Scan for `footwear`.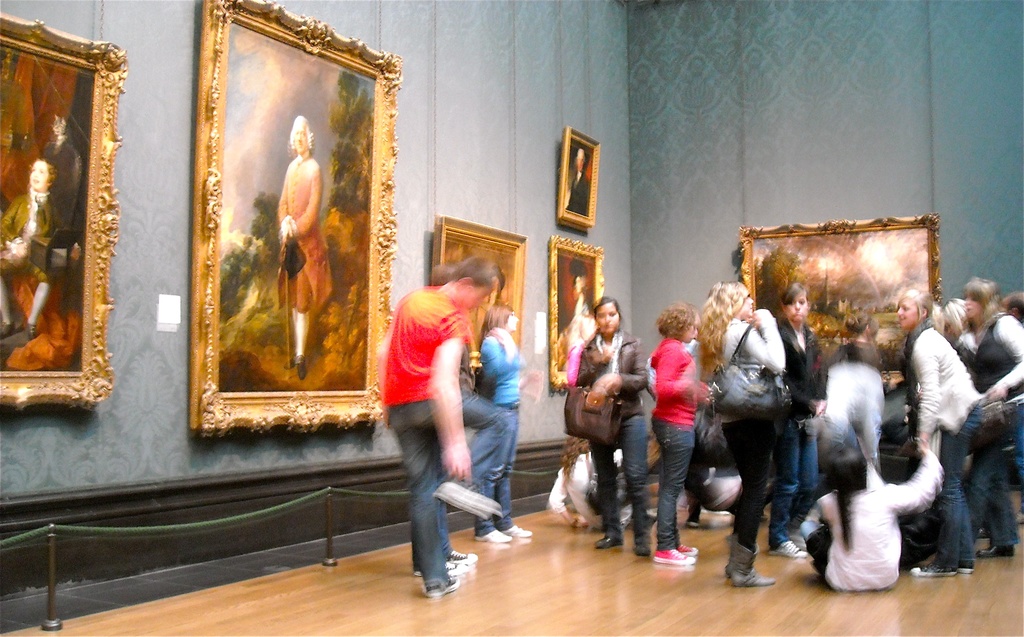
Scan result: 755, 502, 771, 520.
